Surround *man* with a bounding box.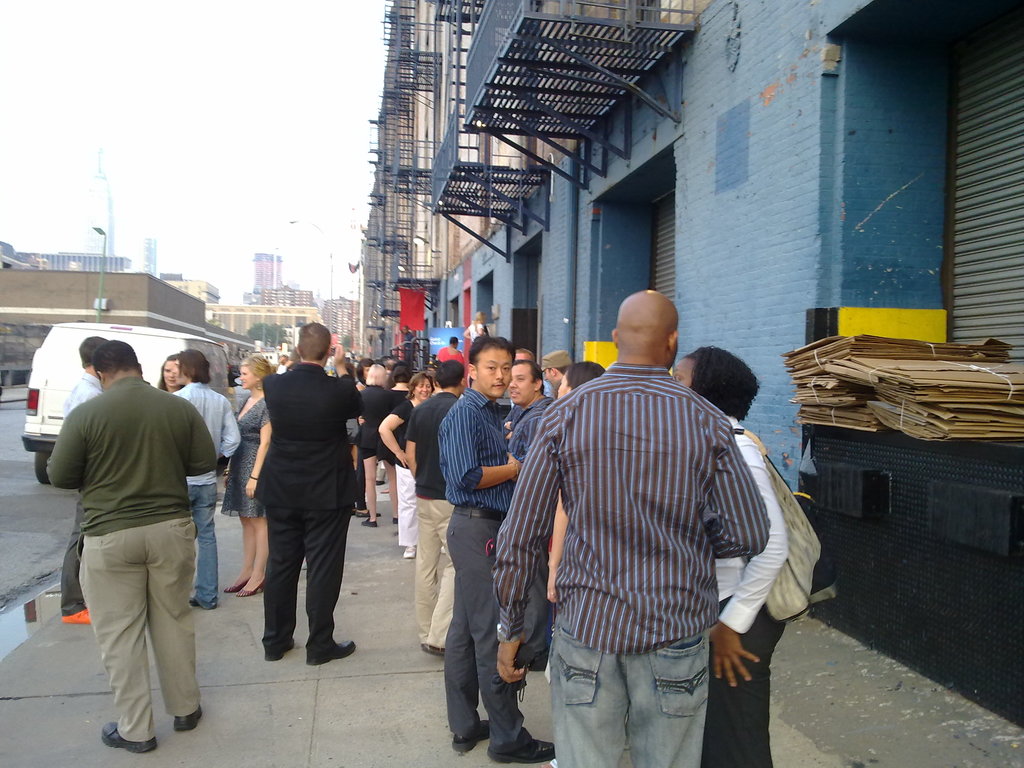
select_region(65, 333, 104, 623).
